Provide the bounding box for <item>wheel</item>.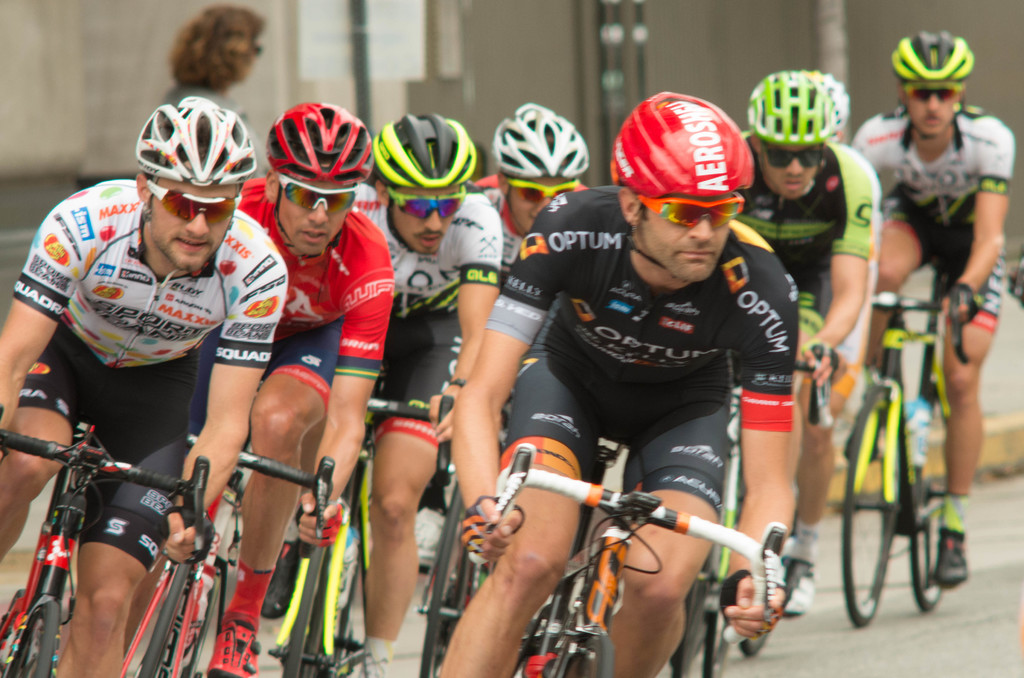
detection(700, 594, 721, 677).
